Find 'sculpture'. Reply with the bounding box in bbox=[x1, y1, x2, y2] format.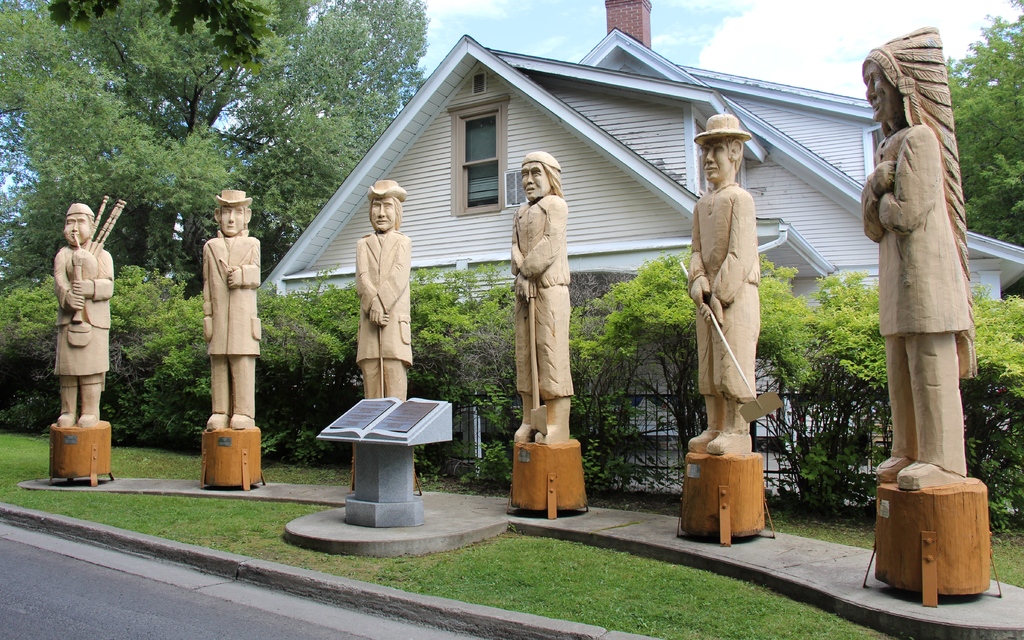
bbox=[687, 110, 760, 457].
